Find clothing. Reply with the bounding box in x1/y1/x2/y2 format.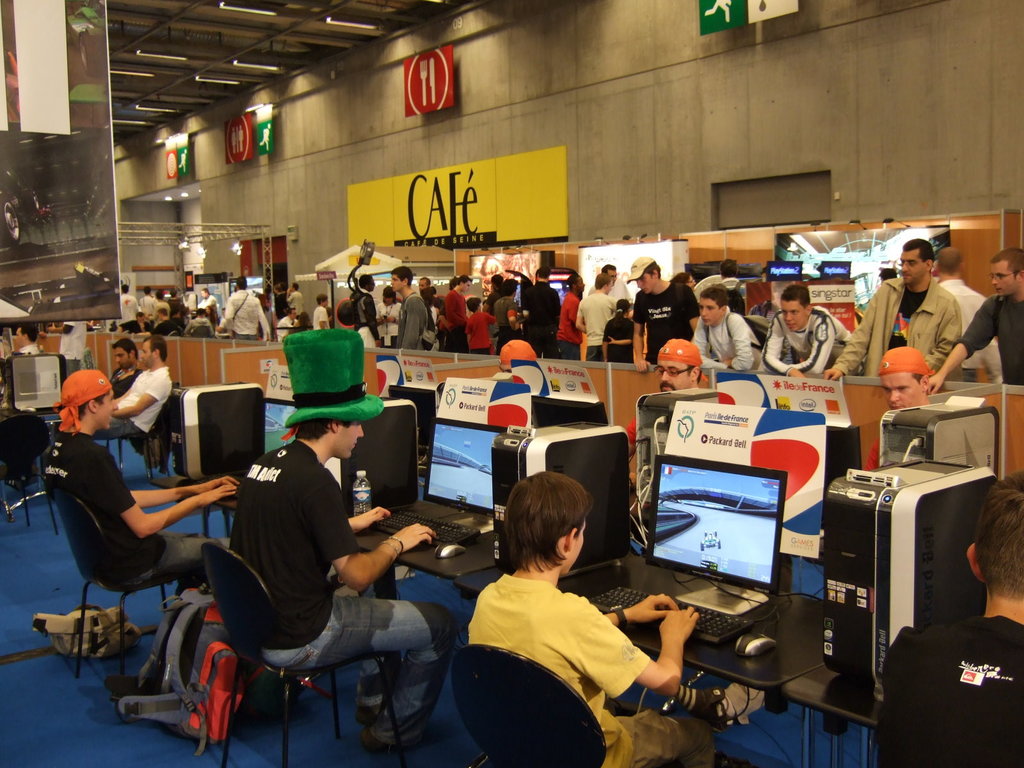
92/365/174/442.
